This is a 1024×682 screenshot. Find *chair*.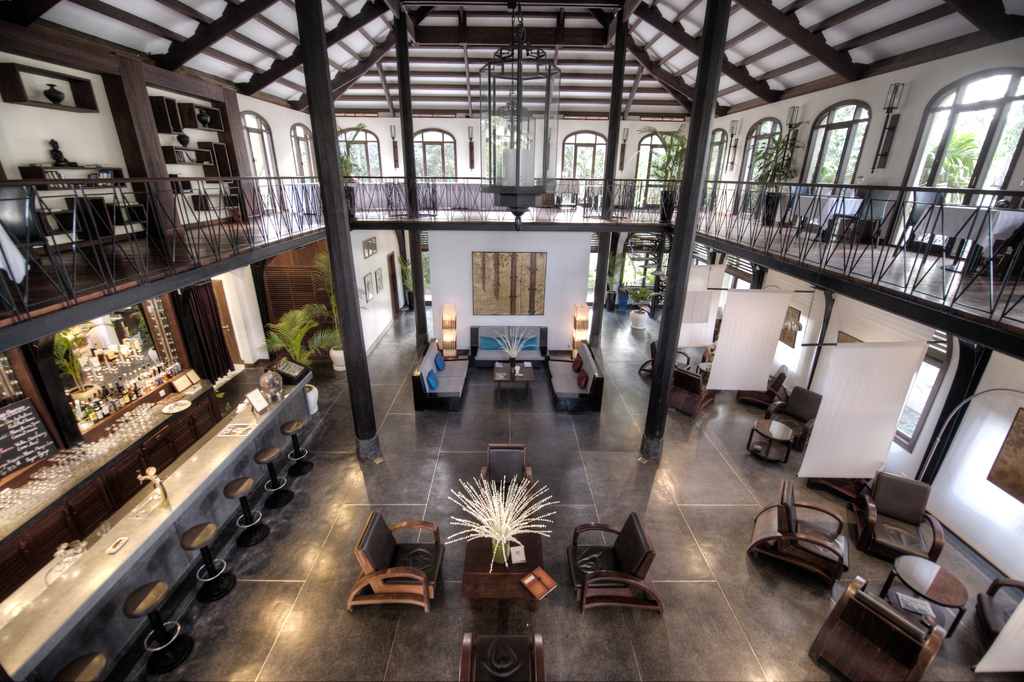
Bounding box: x1=566 y1=509 x2=670 y2=644.
